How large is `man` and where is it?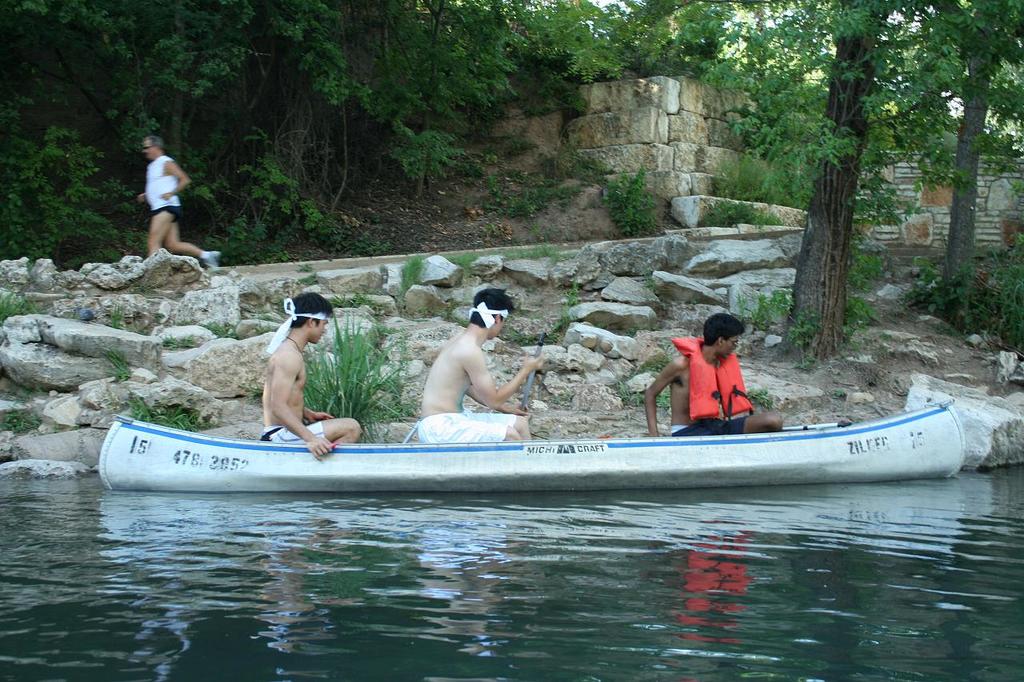
Bounding box: [138, 134, 222, 269].
